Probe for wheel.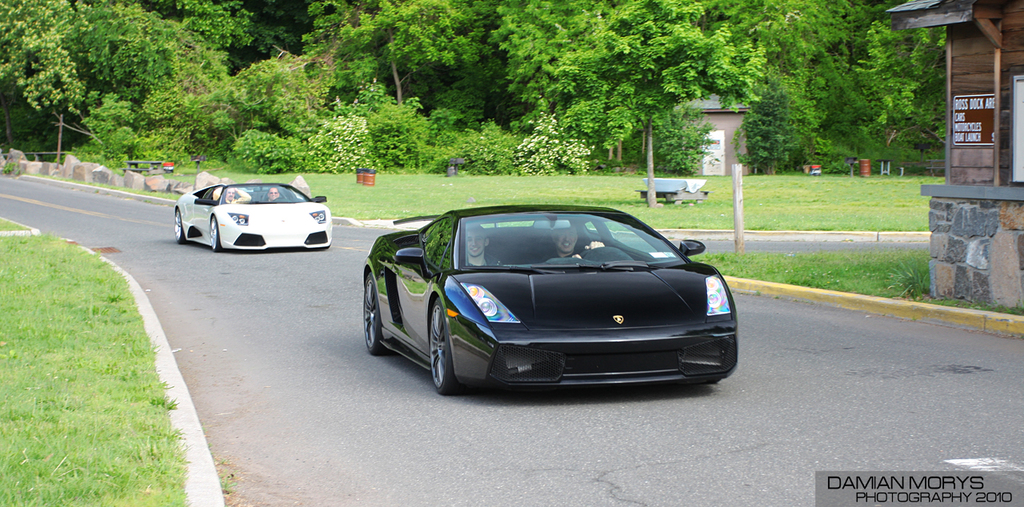
Probe result: 426 297 468 397.
